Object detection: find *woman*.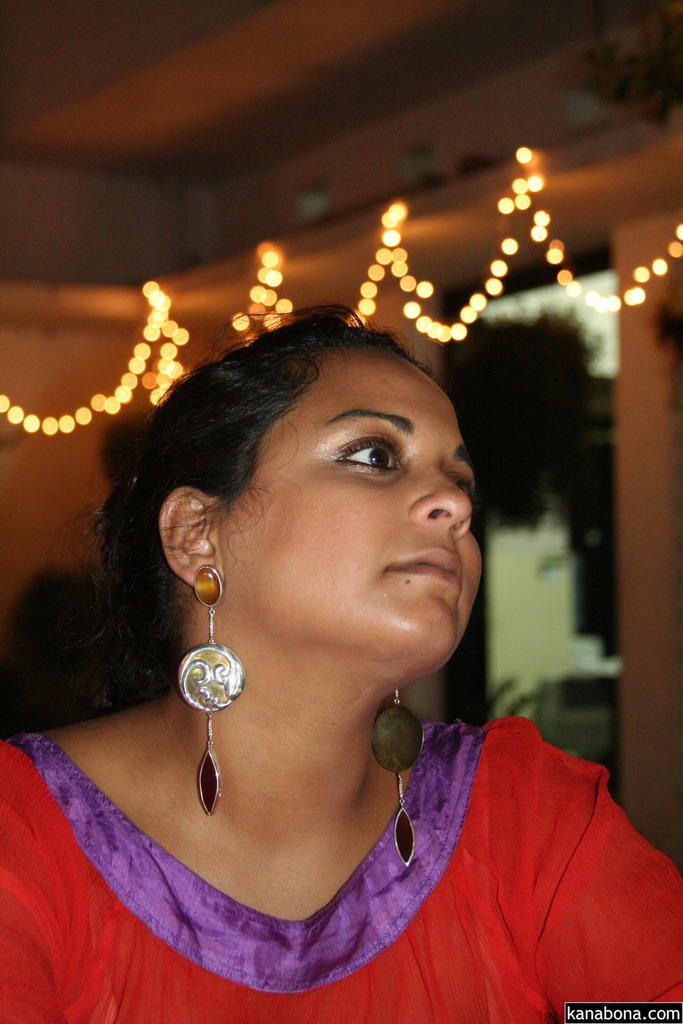
<bbox>1, 224, 622, 1012</bbox>.
